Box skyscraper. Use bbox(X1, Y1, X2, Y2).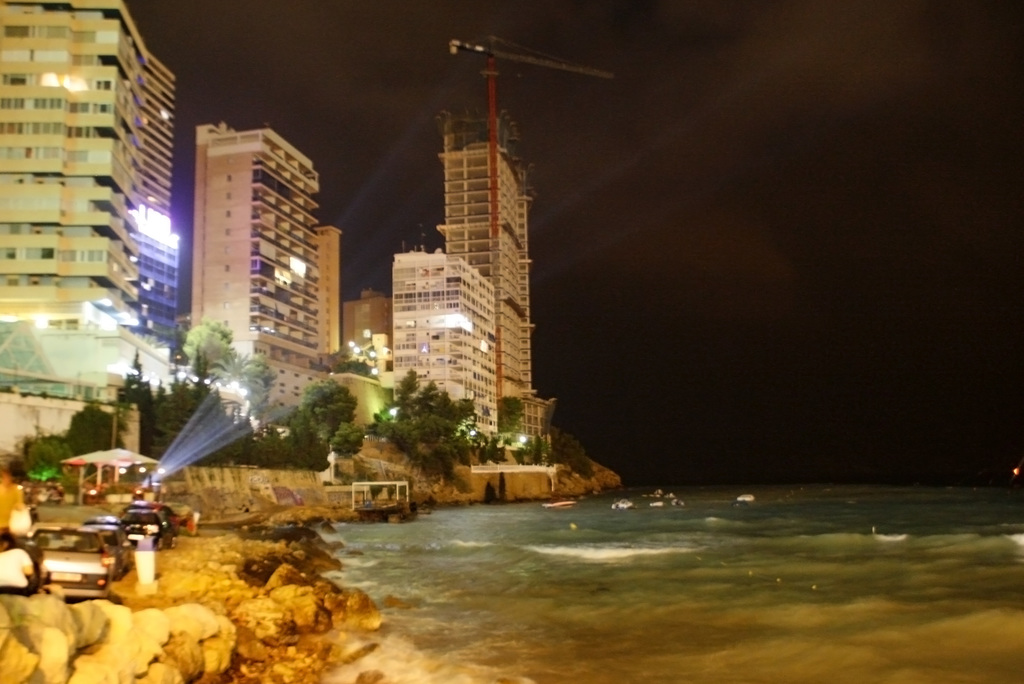
bbox(0, 0, 179, 361).
